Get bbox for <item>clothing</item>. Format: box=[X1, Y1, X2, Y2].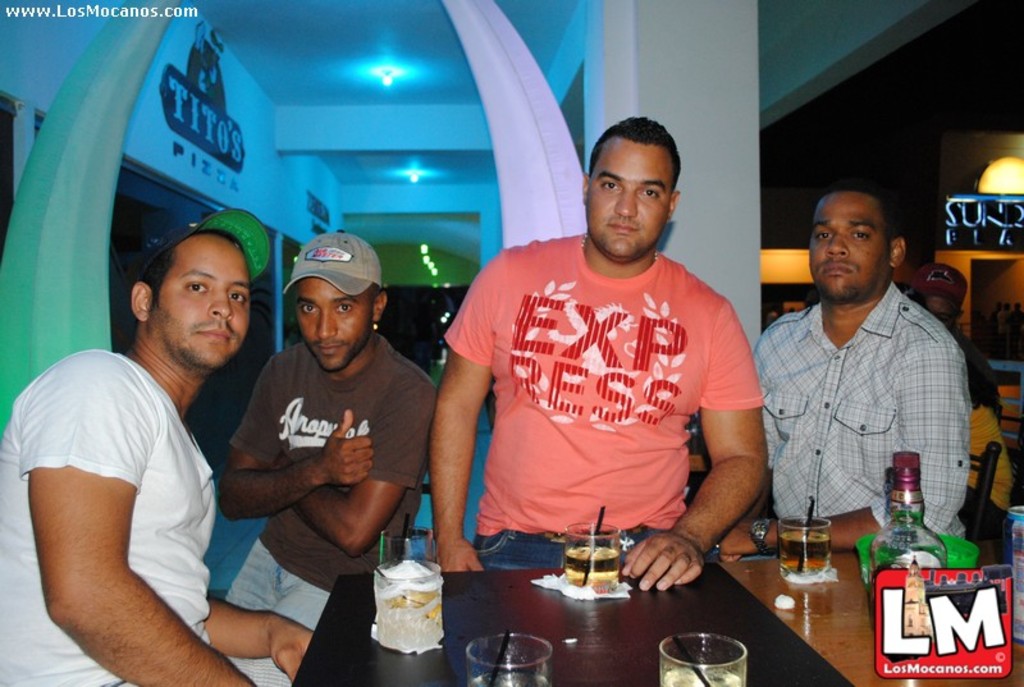
box=[759, 281, 968, 536].
